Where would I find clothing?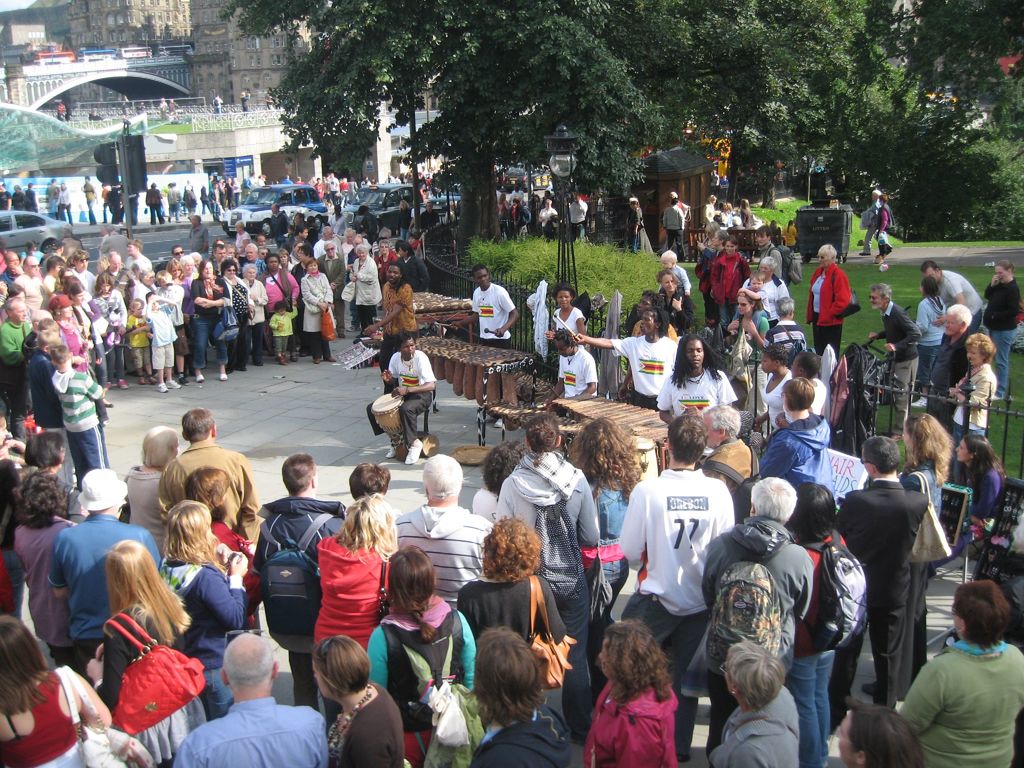
At <bbox>72, 267, 96, 288</bbox>.
